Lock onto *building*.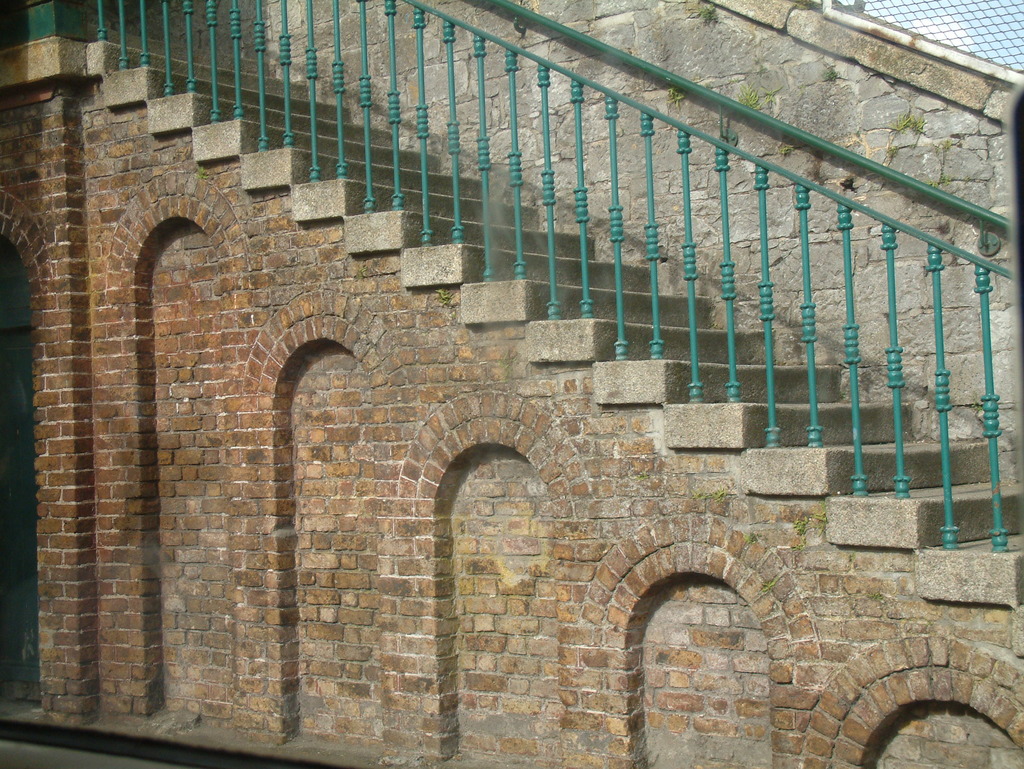
Locked: select_region(0, 0, 1023, 768).
